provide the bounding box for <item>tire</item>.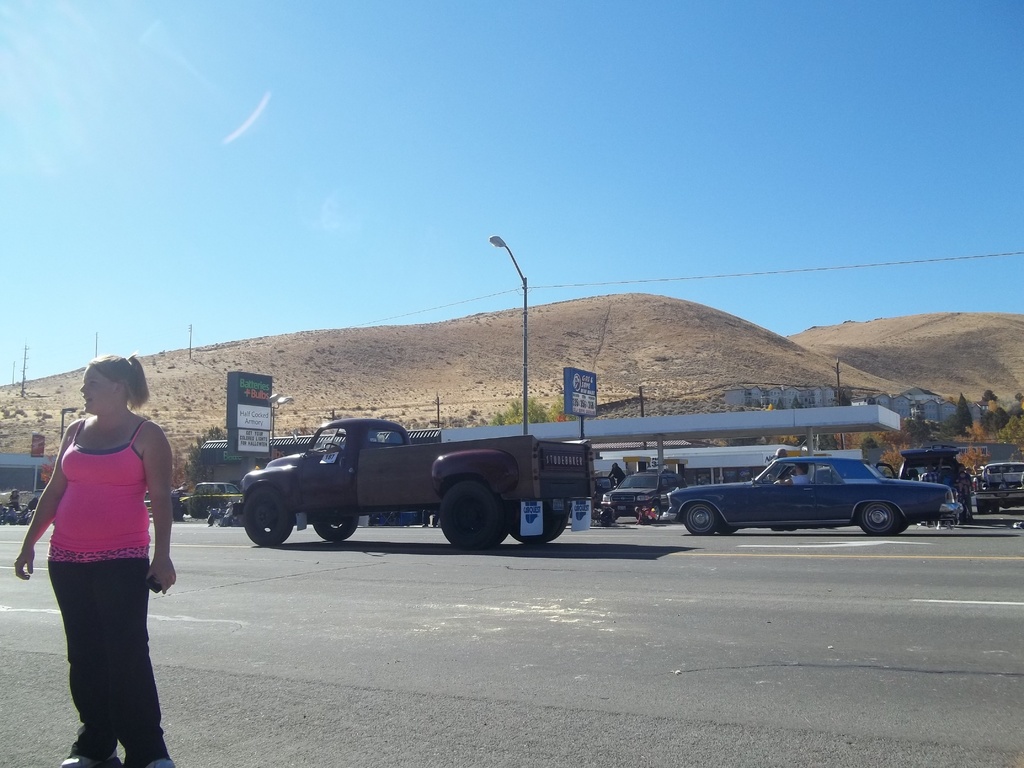
x1=315 y1=508 x2=355 y2=540.
